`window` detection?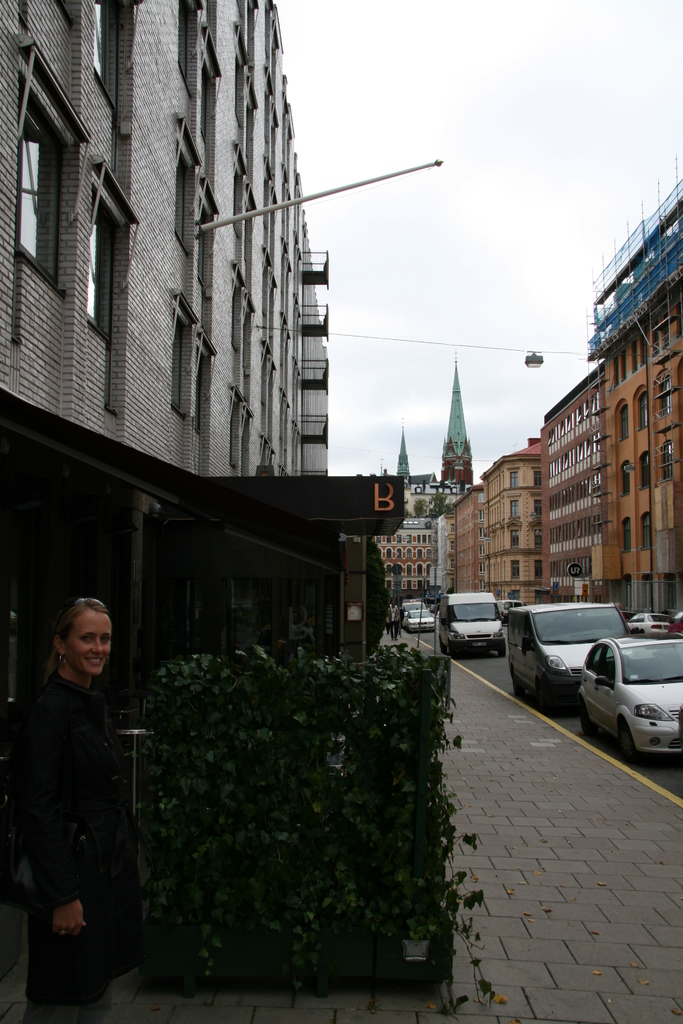
x1=425 y1=562 x2=432 y2=580
